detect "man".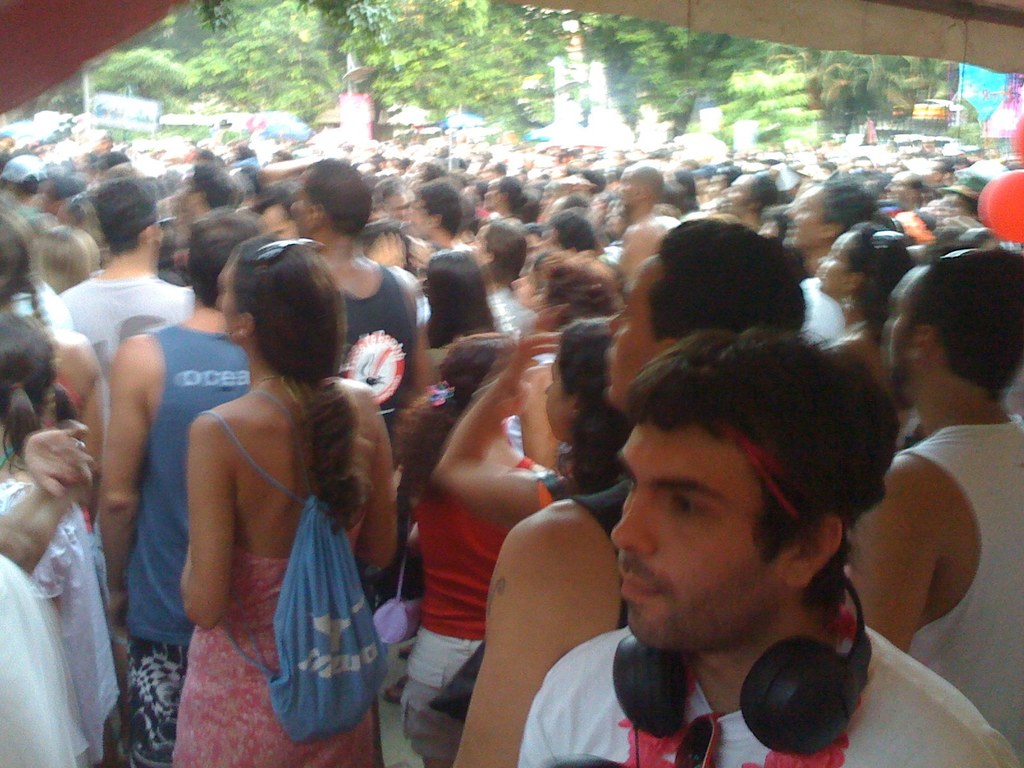
Detected at (97, 207, 272, 767).
